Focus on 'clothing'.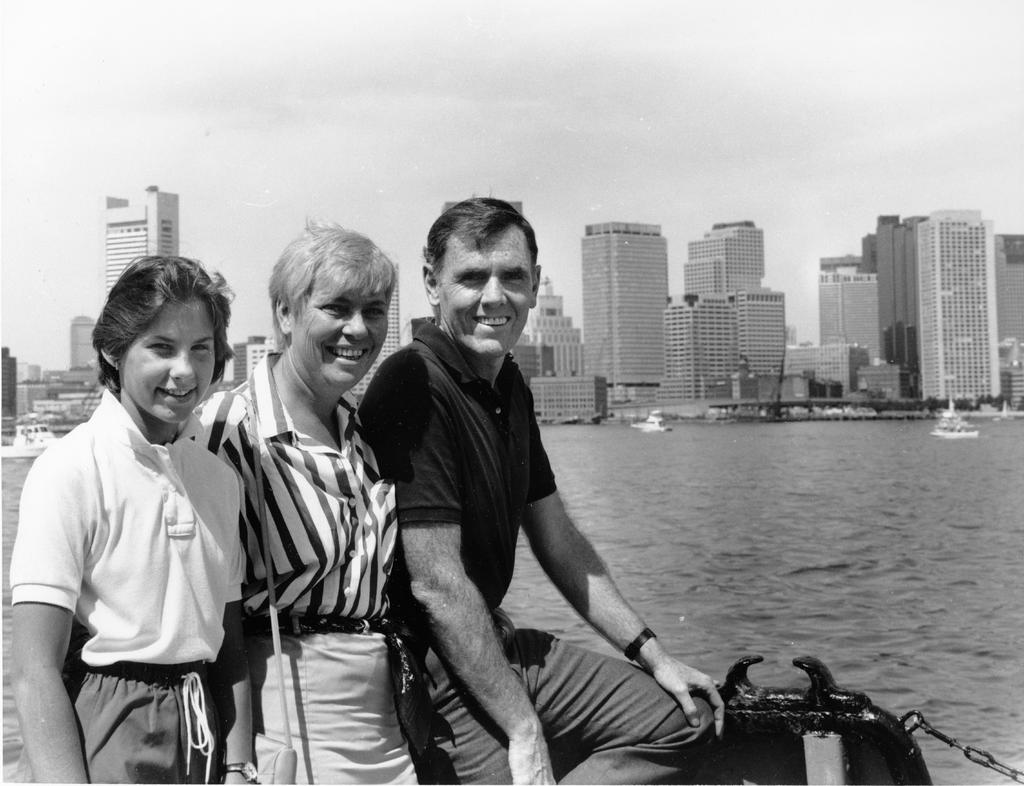
Focused at BBox(363, 310, 725, 785).
